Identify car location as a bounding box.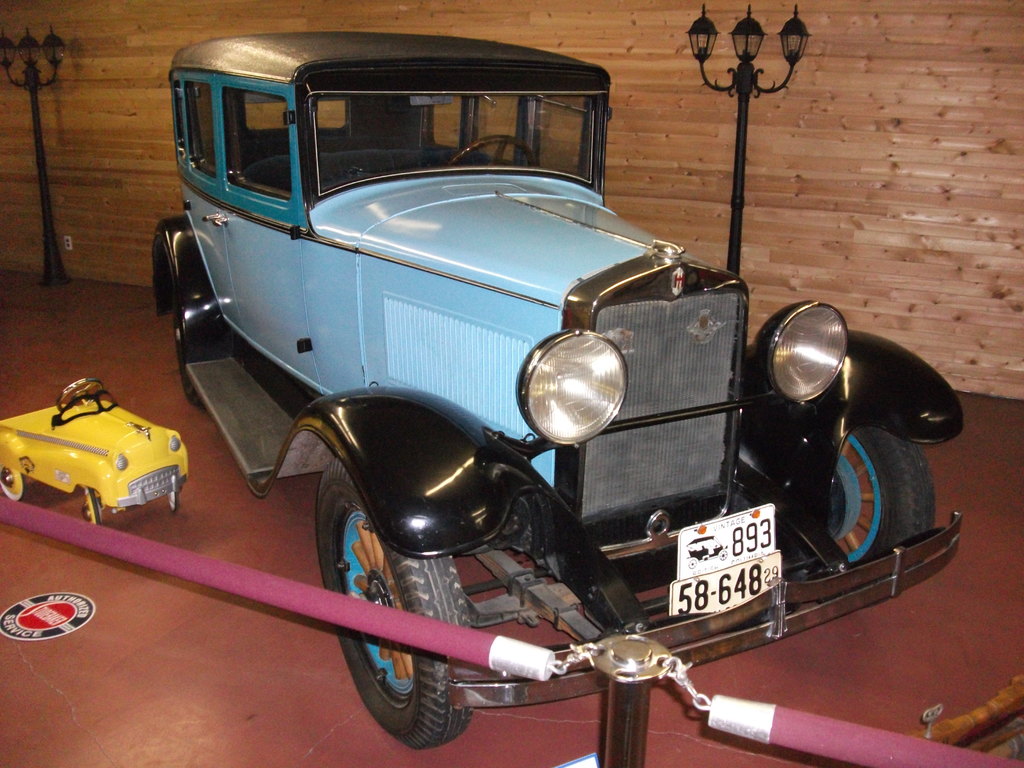
crop(148, 29, 965, 758).
